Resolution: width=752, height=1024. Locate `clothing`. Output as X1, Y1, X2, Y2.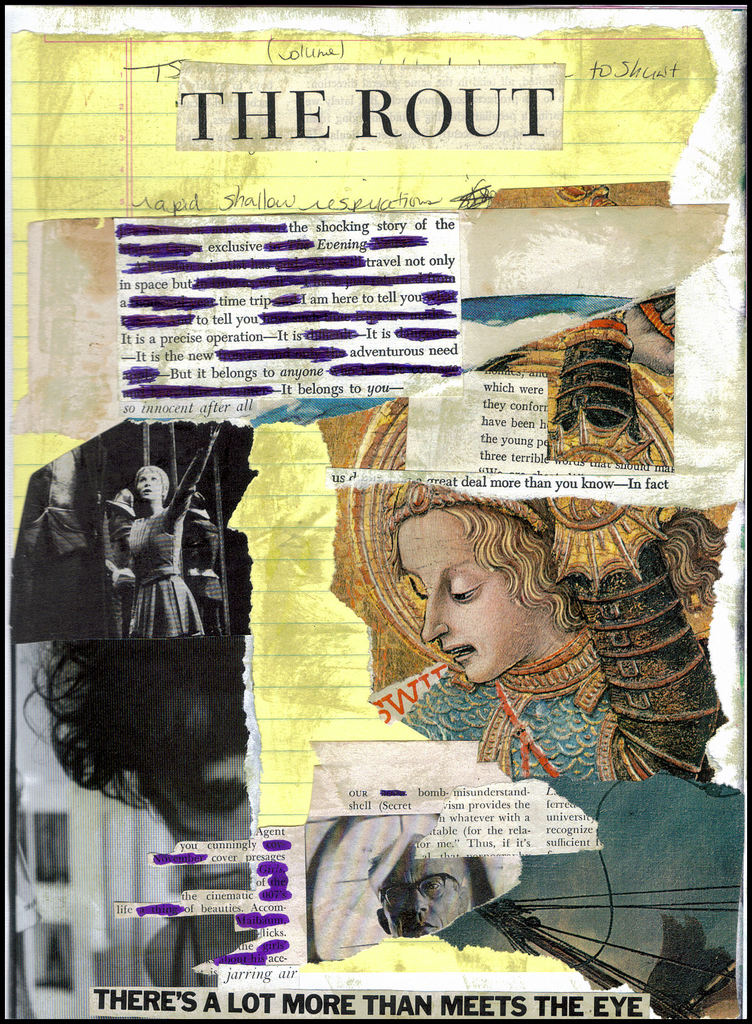
128, 516, 205, 638.
